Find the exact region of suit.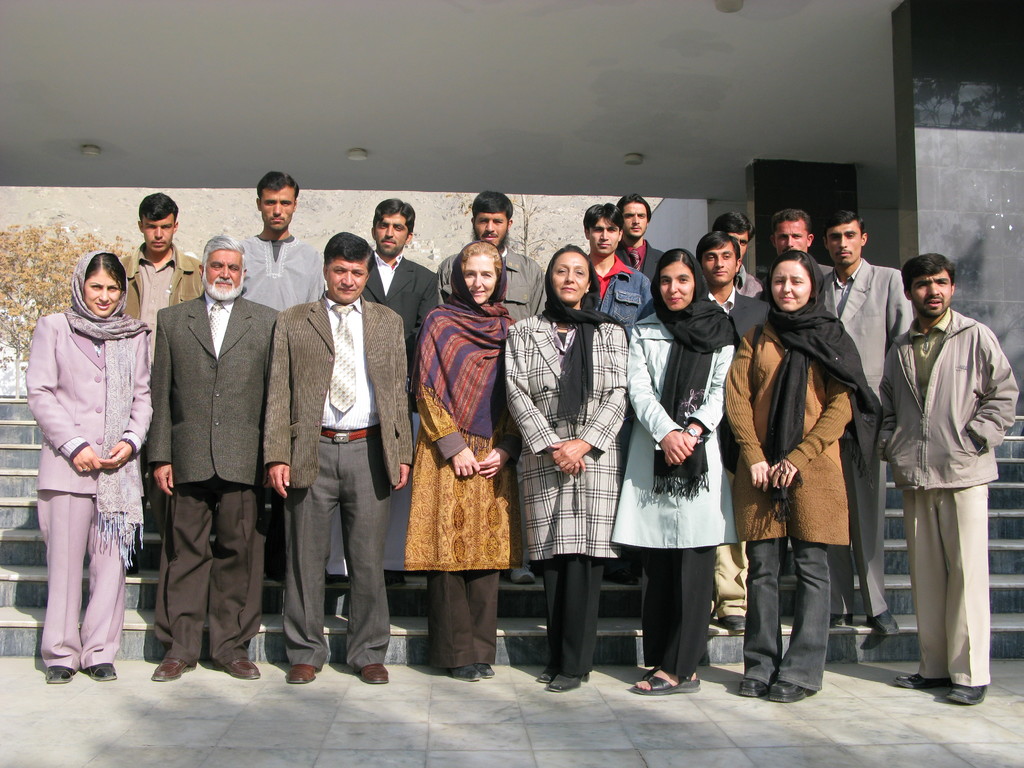
Exact region: (358,246,438,410).
